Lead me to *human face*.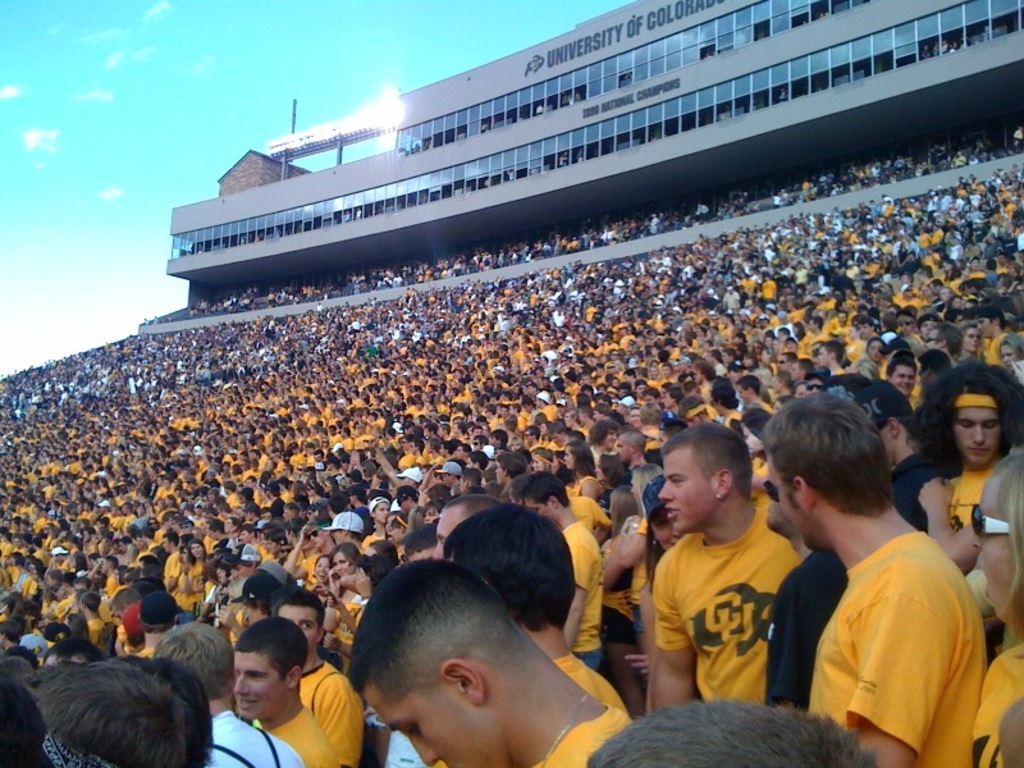
Lead to [x1=997, y1=343, x2=1016, y2=370].
